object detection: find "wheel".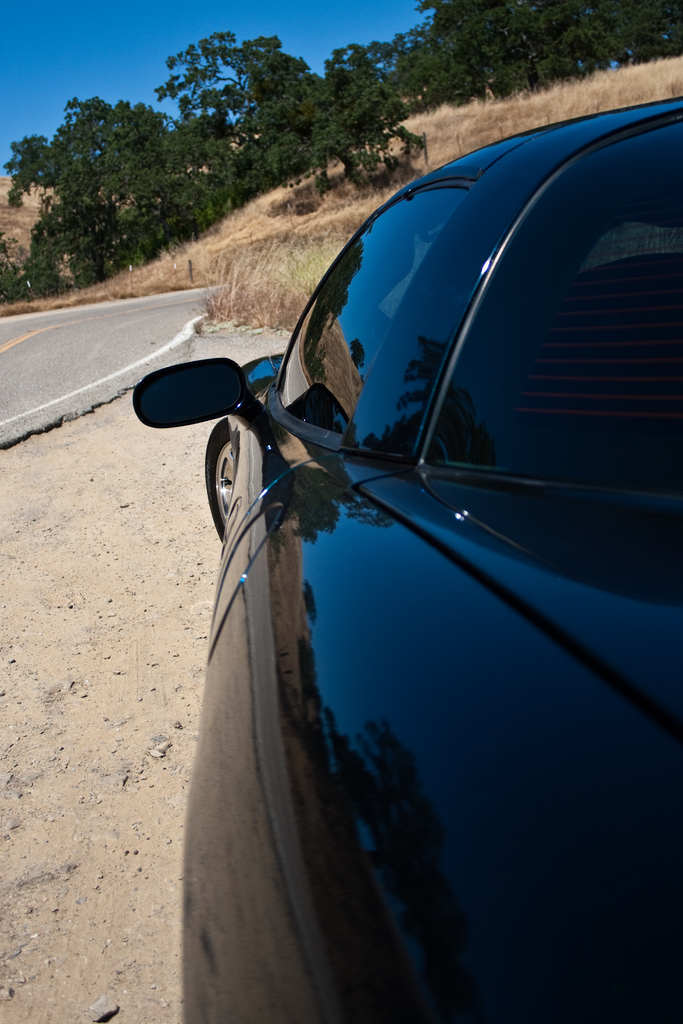
201 428 242 529.
